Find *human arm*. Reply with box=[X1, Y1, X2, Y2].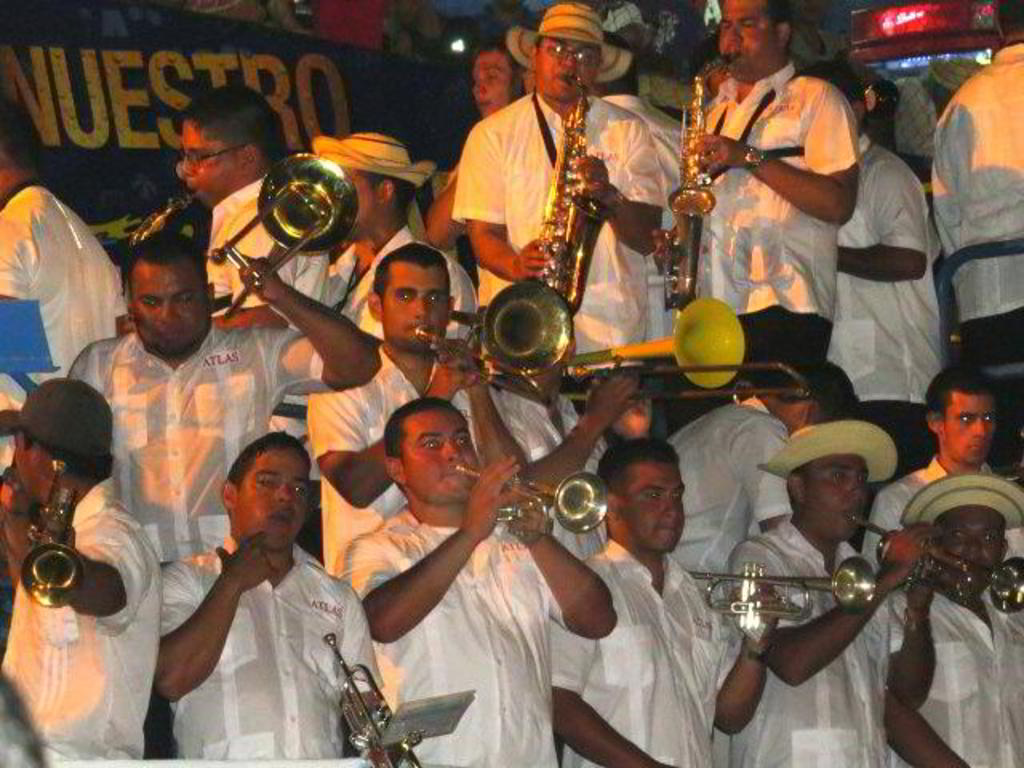
box=[690, 573, 782, 738].
